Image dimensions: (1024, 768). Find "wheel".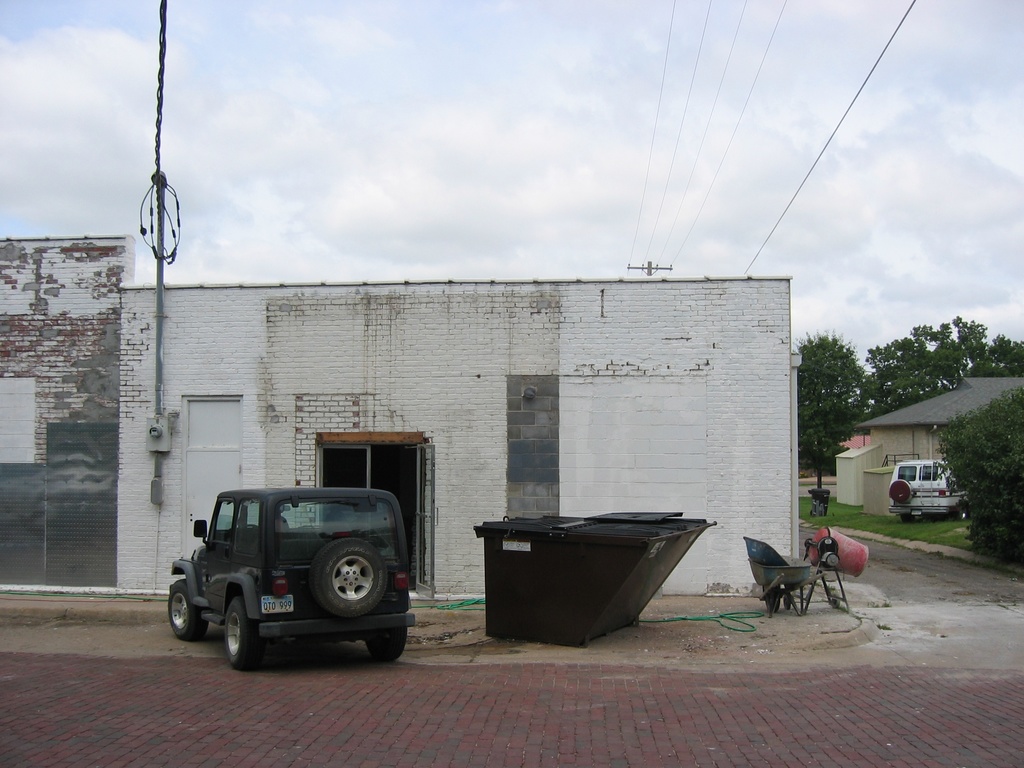
(x1=362, y1=625, x2=409, y2=659).
